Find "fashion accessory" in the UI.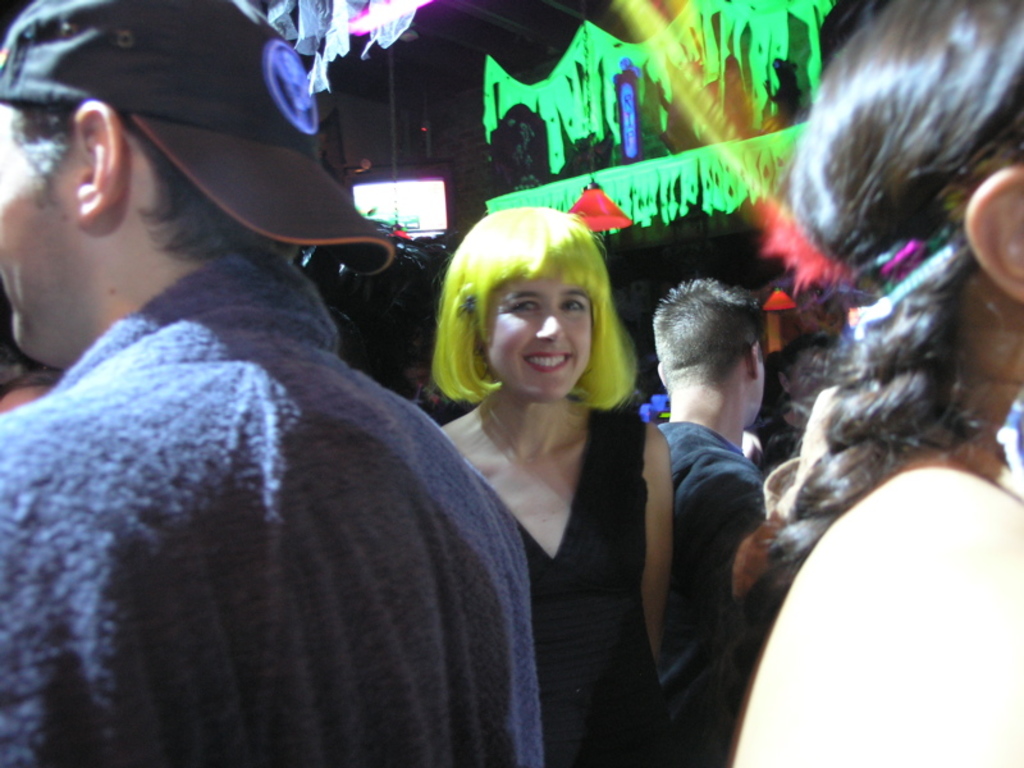
UI element at {"left": 820, "top": 233, "right": 955, "bottom": 344}.
